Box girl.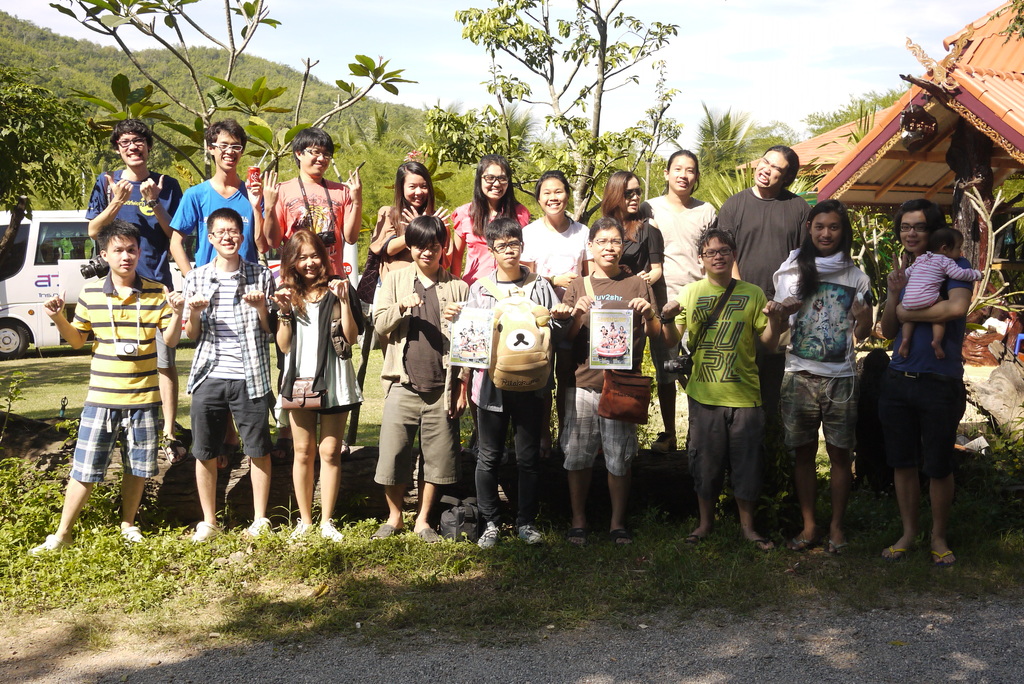
368,157,452,362.
